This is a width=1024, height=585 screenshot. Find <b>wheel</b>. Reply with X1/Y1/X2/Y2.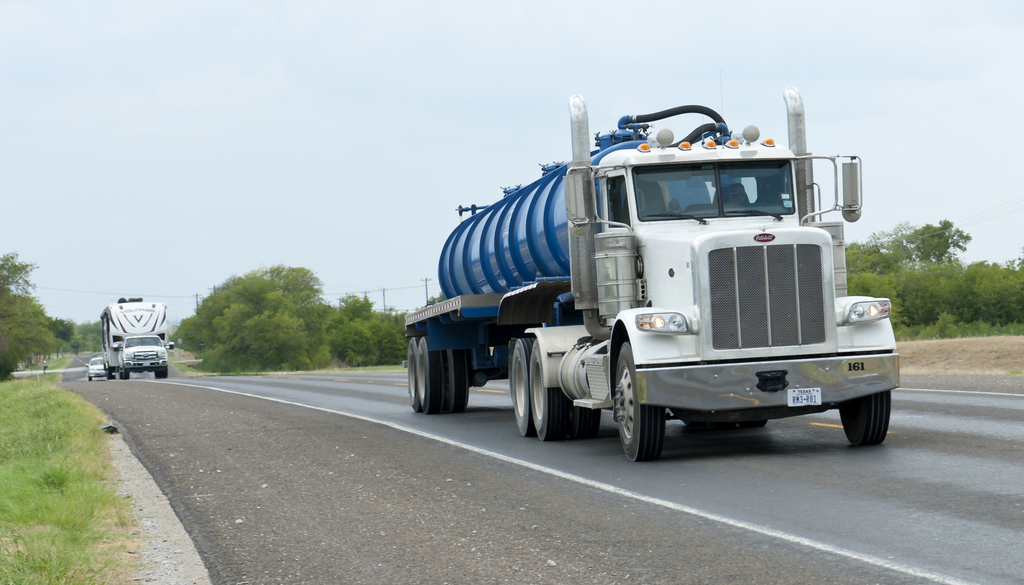
123/368/131/380.
